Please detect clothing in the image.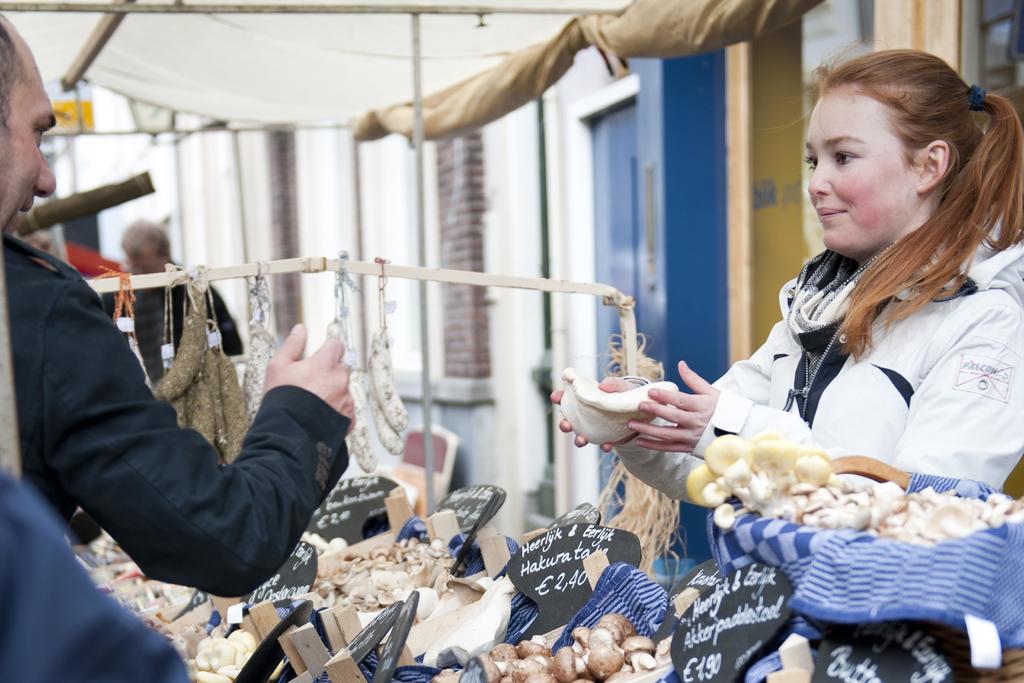
x1=0, y1=467, x2=191, y2=682.
